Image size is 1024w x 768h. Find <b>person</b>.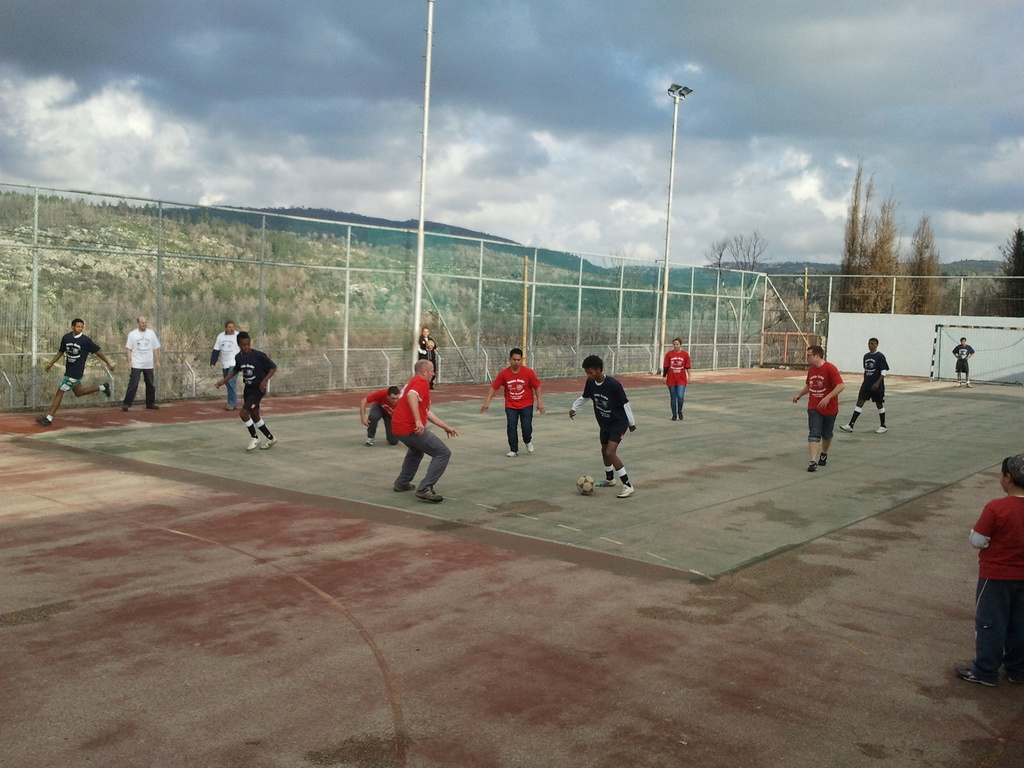
bbox=(359, 385, 400, 442).
